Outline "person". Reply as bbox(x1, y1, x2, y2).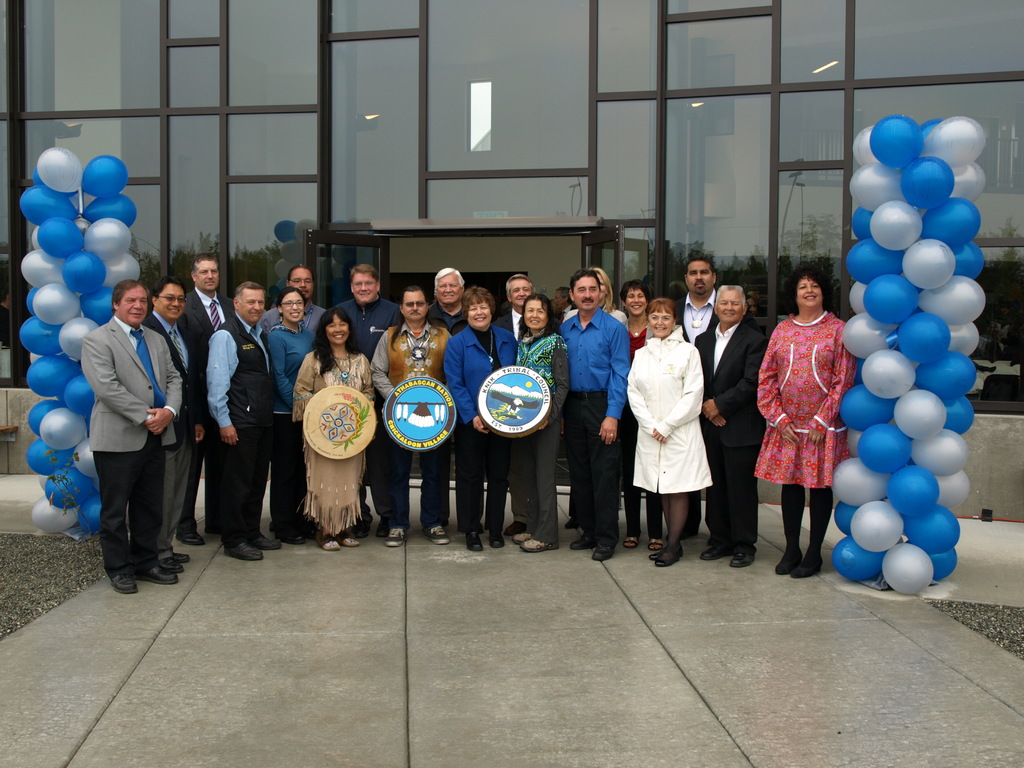
bbox(289, 304, 365, 553).
